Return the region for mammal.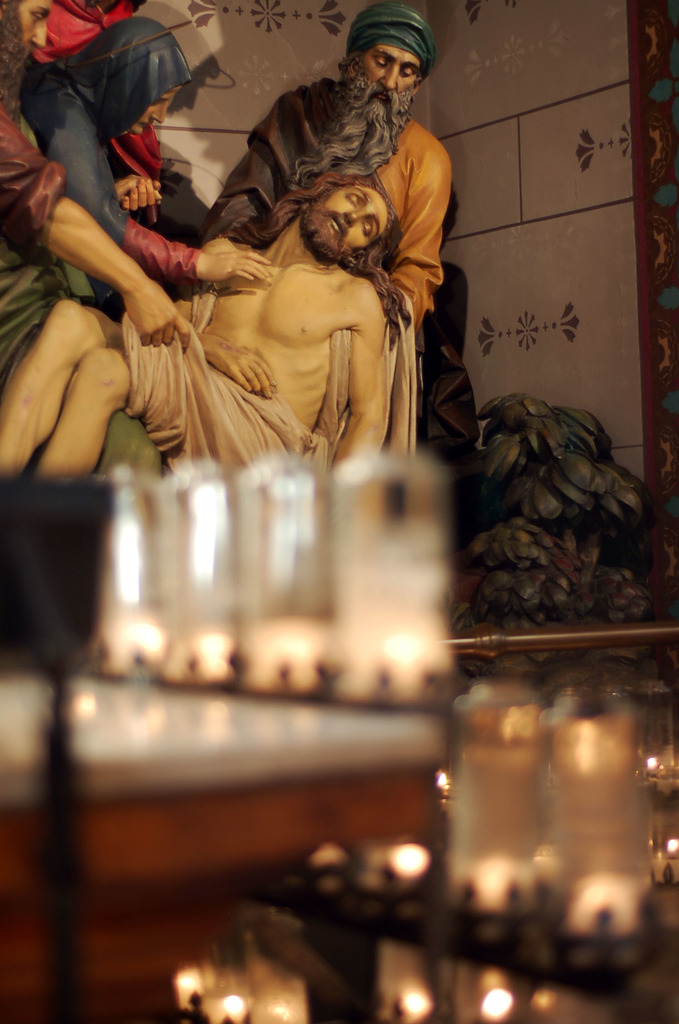
0, 0, 195, 356.
